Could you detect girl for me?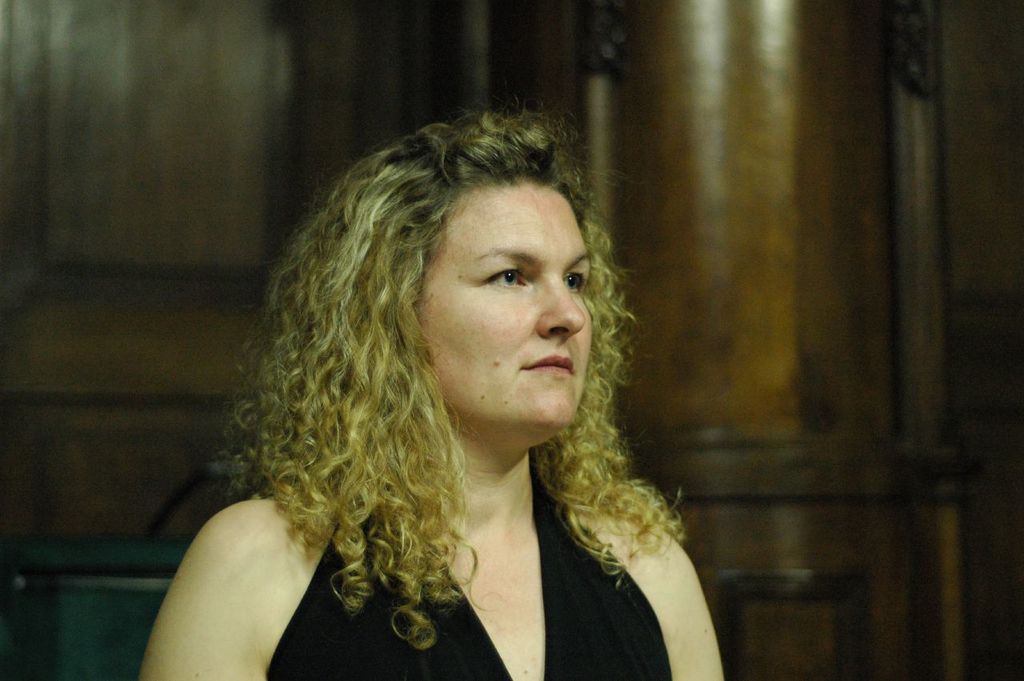
Detection result: (x1=139, y1=98, x2=724, y2=680).
